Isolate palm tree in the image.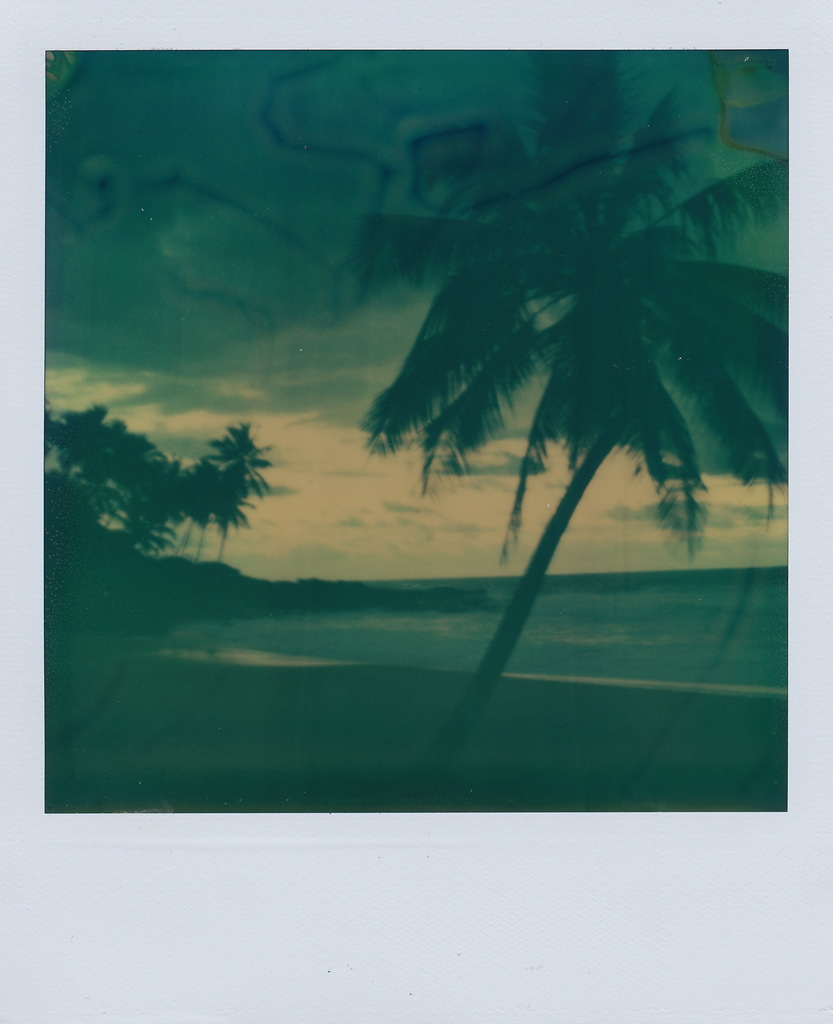
Isolated region: box(307, 90, 784, 824).
